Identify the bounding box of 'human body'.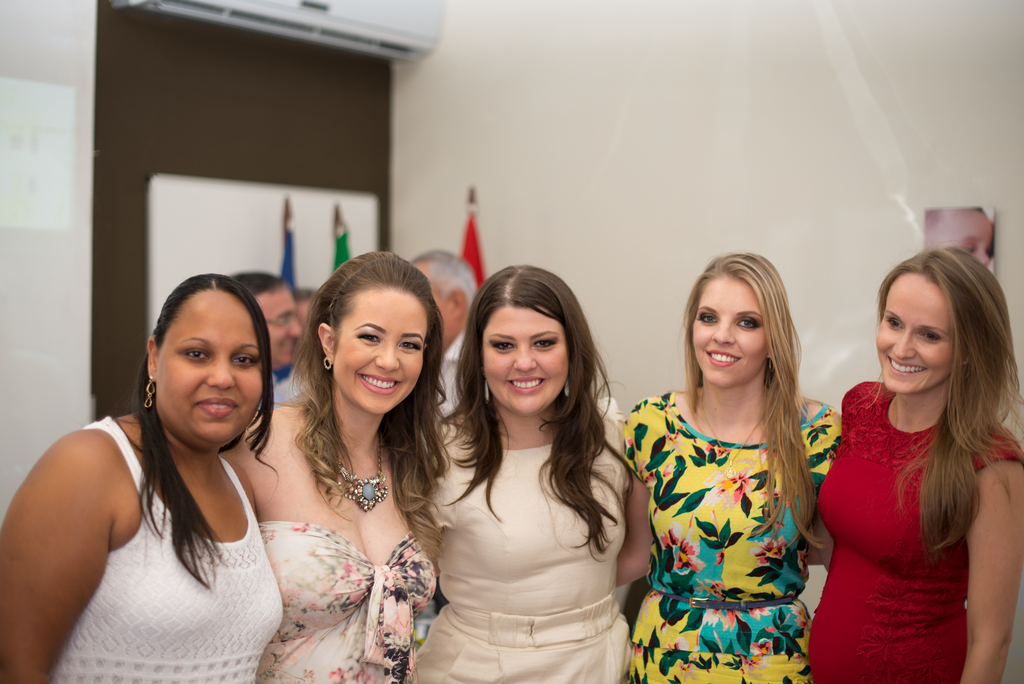
crop(426, 262, 630, 683).
